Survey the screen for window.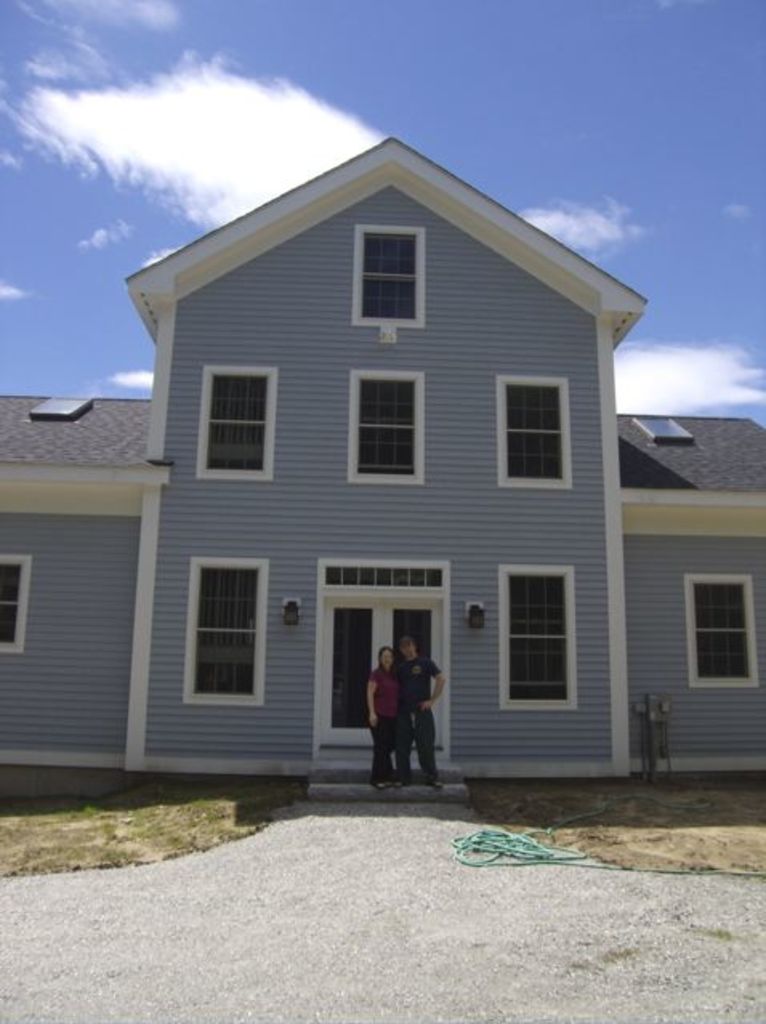
Survey found: rect(0, 554, 26, 649).
